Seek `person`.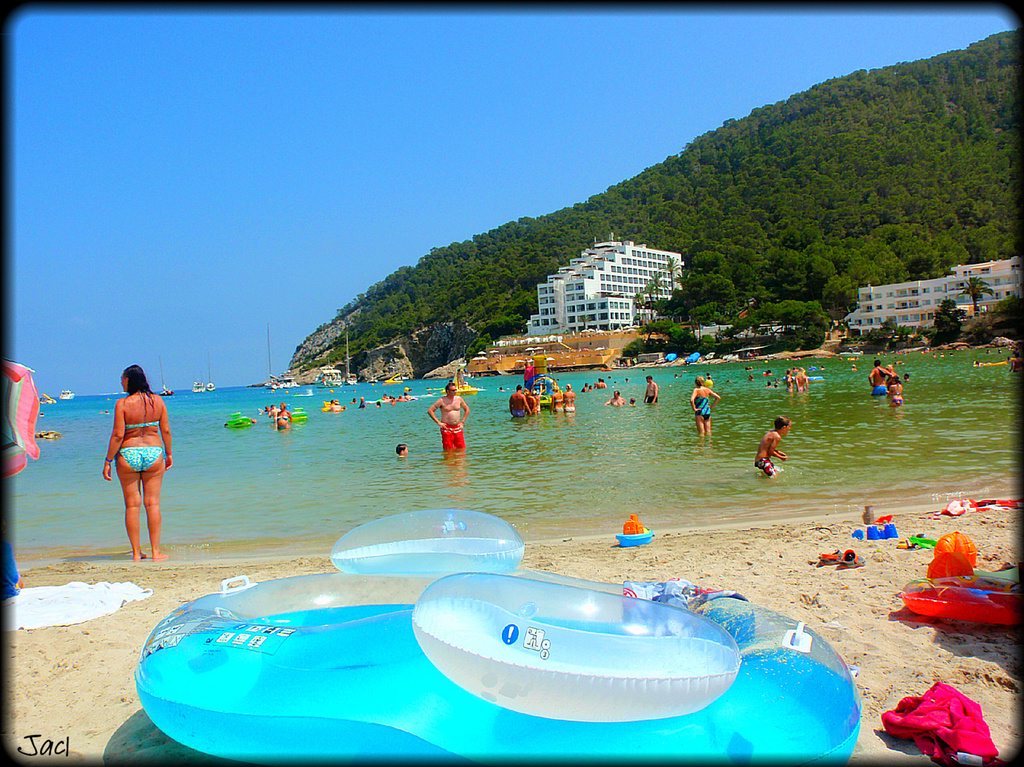
(870, 360, 895, 396).
